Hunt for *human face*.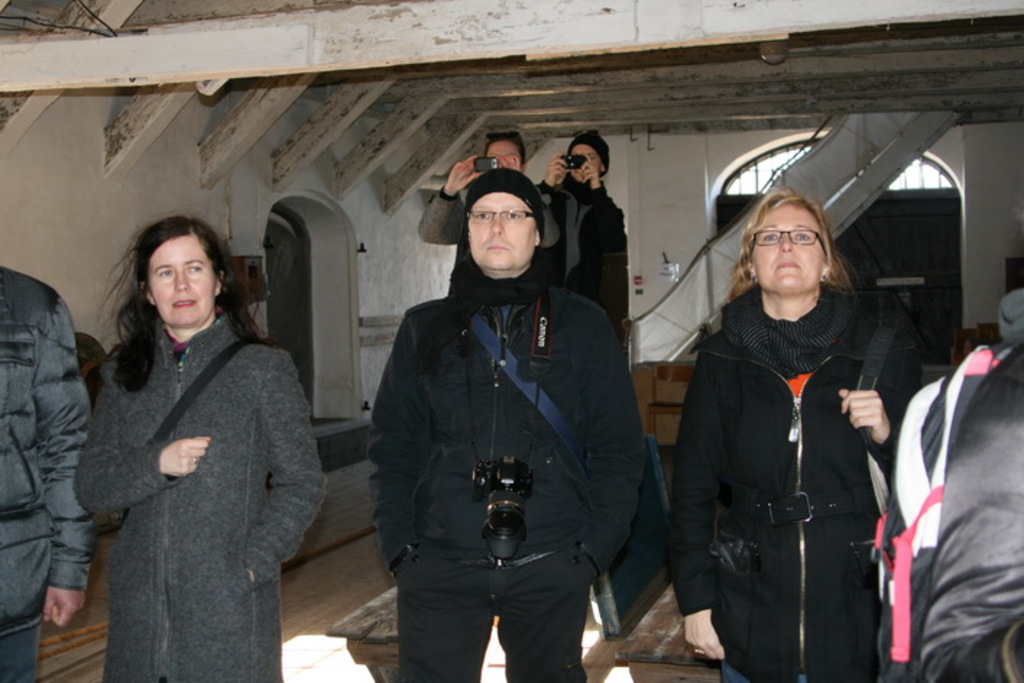
Hunted down at locate(469, 195, 537, 271).
